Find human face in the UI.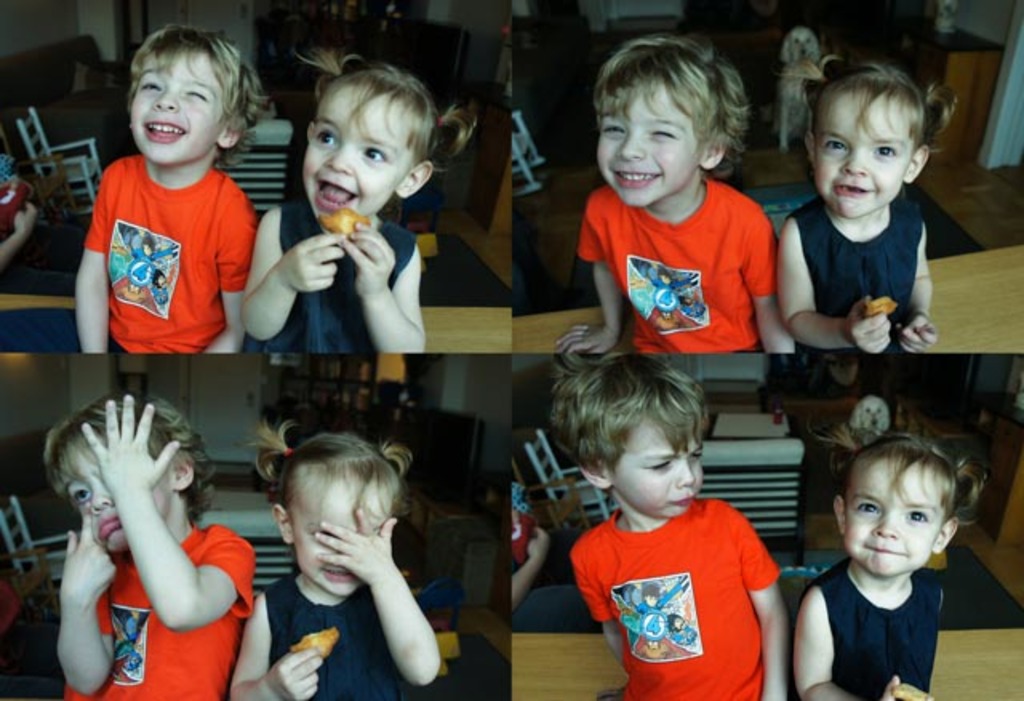
UI element at bbox(306, 85, 408, 221).
